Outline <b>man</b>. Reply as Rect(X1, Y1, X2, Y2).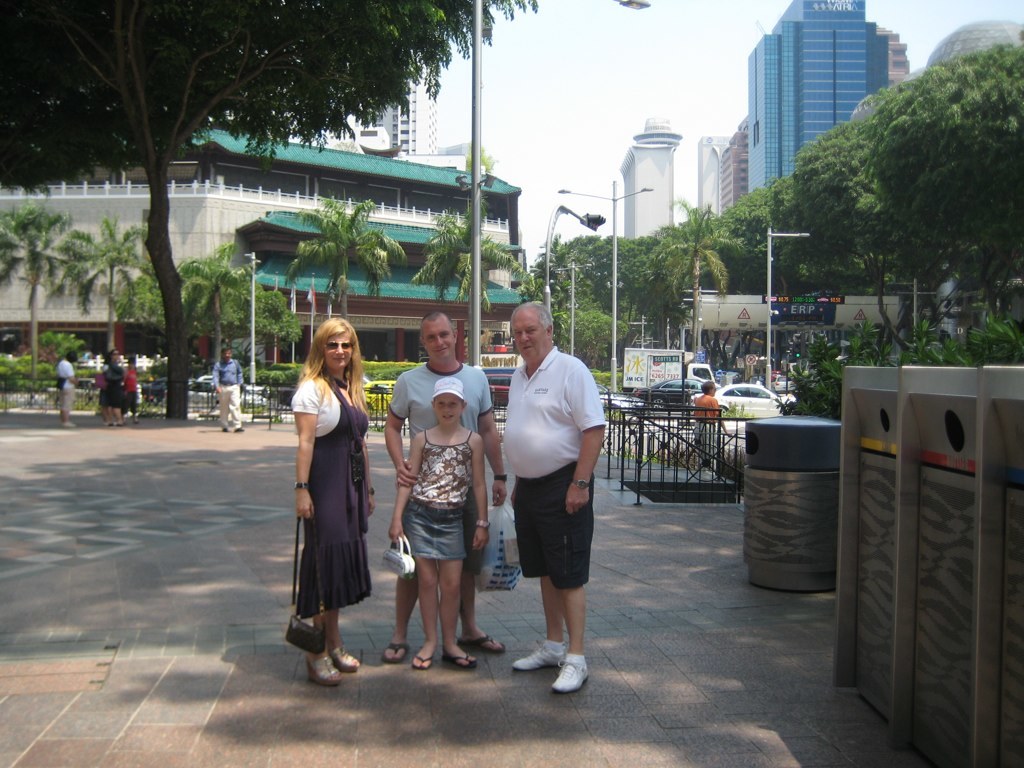
Rect(208, 346, 245, 429).
